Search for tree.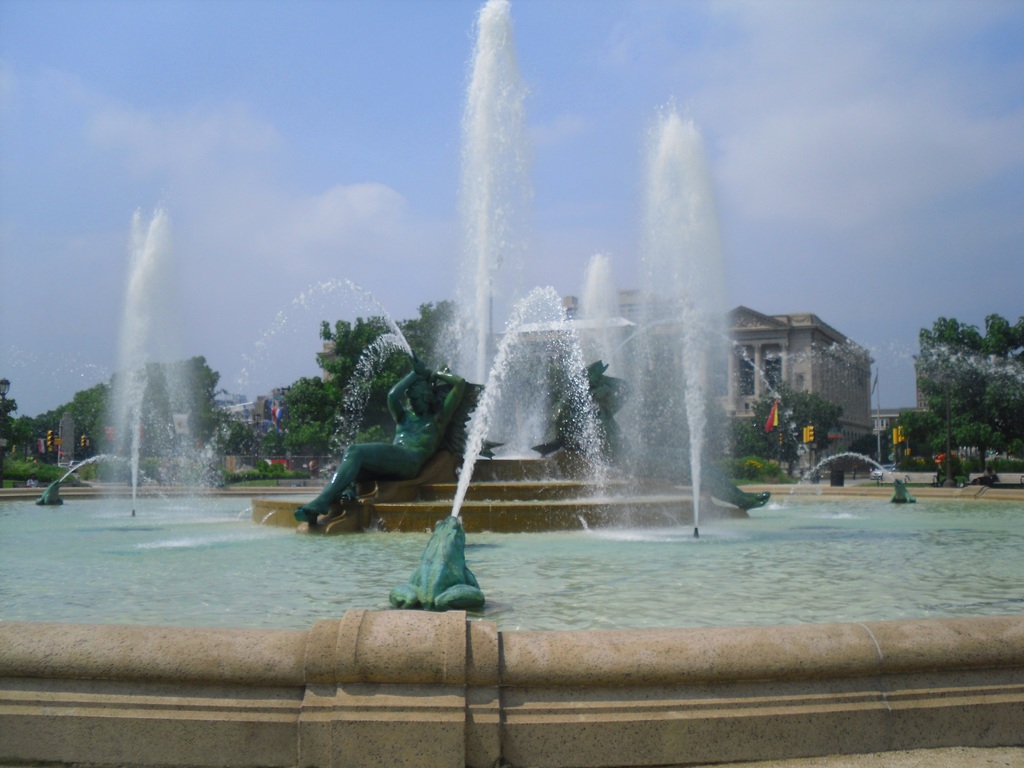
Found at x1=720 y1=388 x2=844 y2=478.
